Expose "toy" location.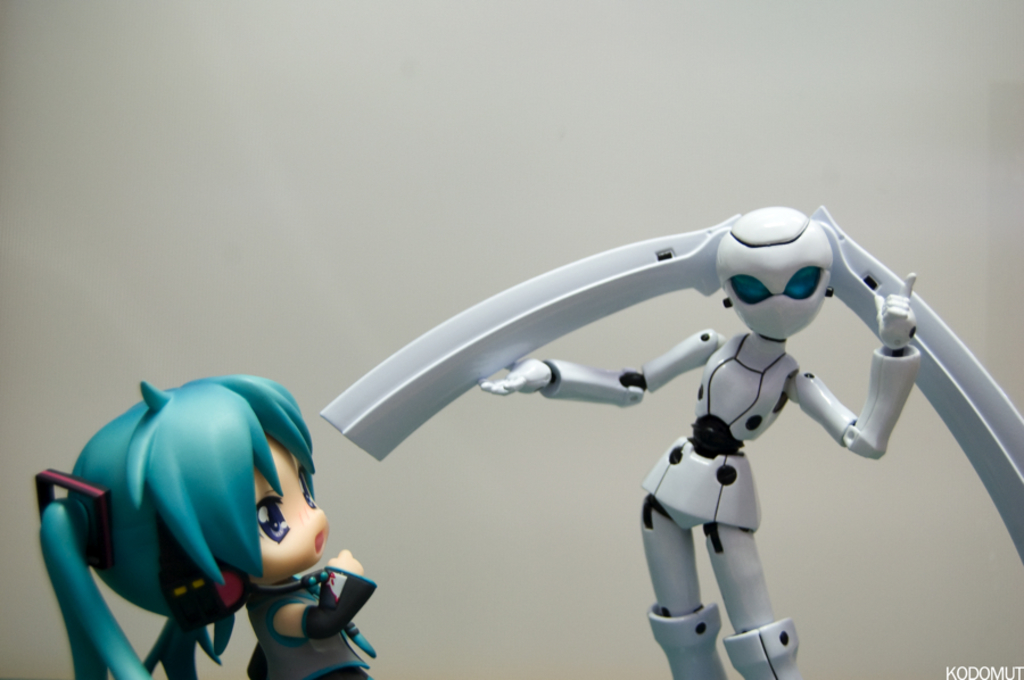
Exposed at locate(290, 200, 1010, 663).
